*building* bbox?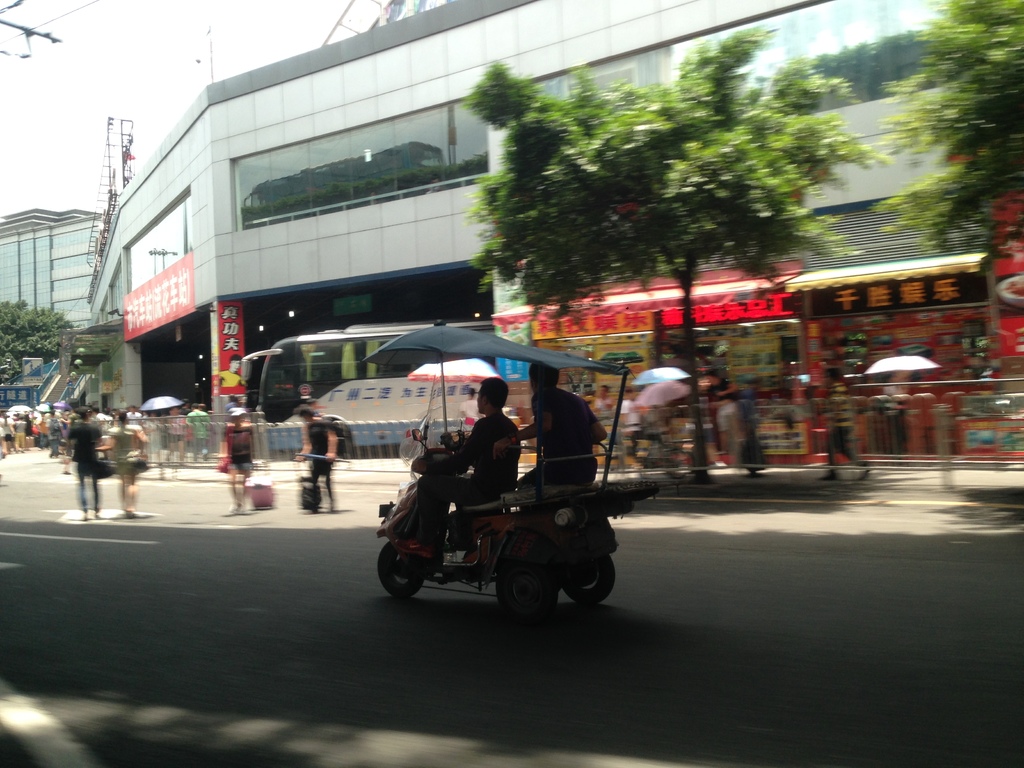
<box>90,0,1023,454</box>
